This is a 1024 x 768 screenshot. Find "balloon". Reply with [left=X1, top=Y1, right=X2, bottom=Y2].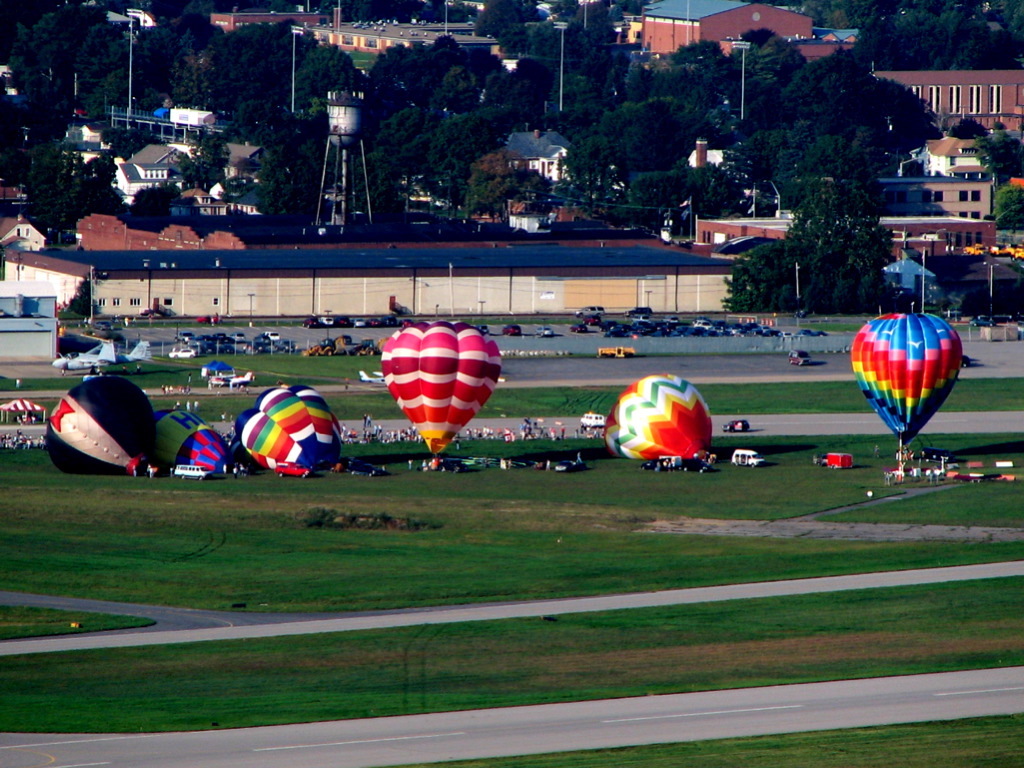
[left=153, top=405, right=234, bottom=476].
